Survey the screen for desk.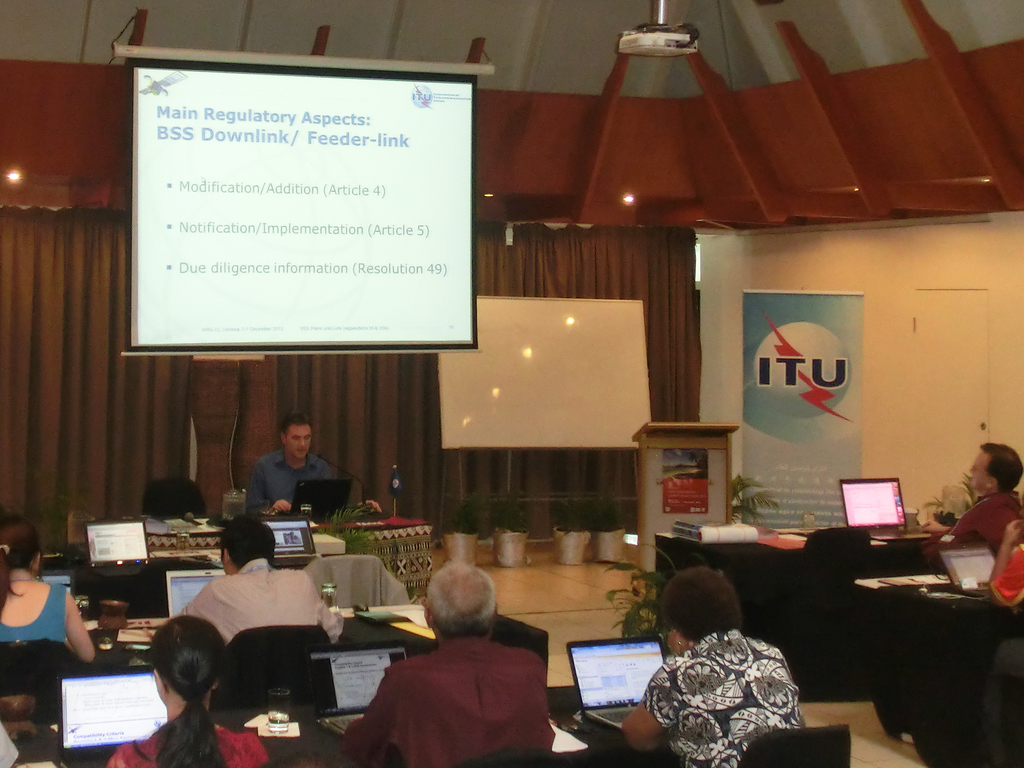
Survey found: locate(752, 518, 957, 680).
